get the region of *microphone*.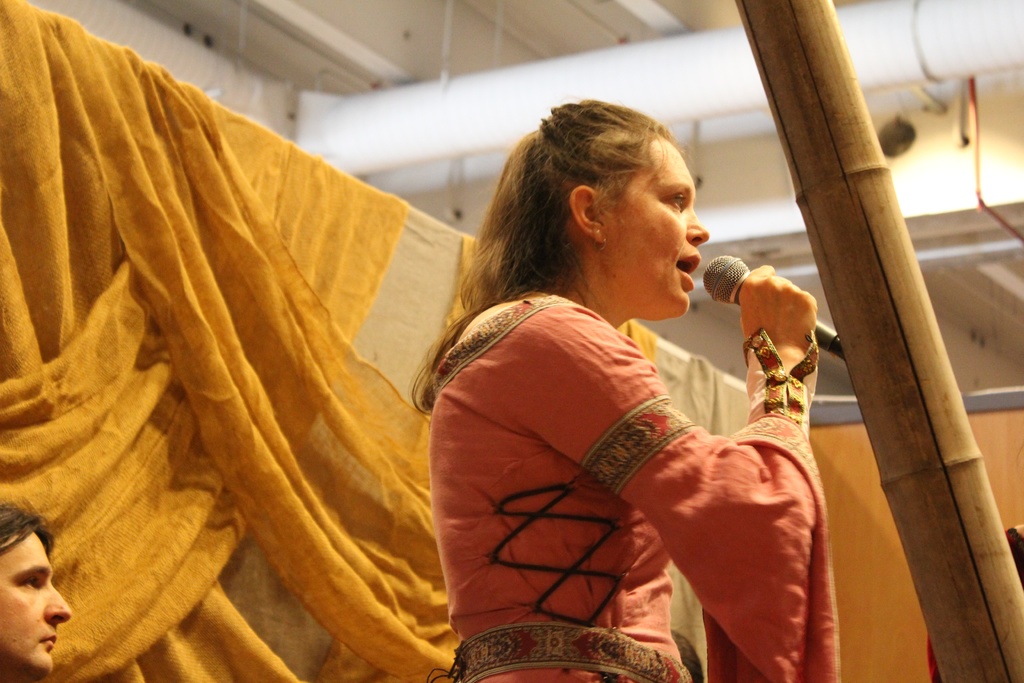
[left=703, top=249, right=839, bottom=379].
